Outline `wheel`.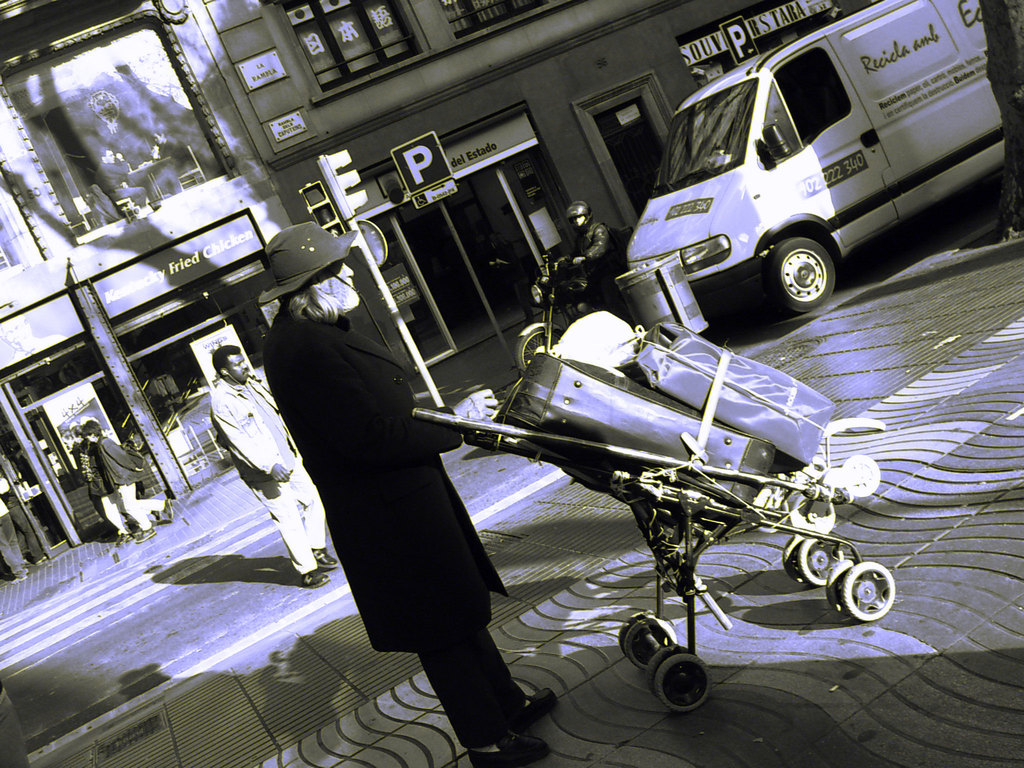
Outline: [left=628, top=620, right=675, bottom=668].
